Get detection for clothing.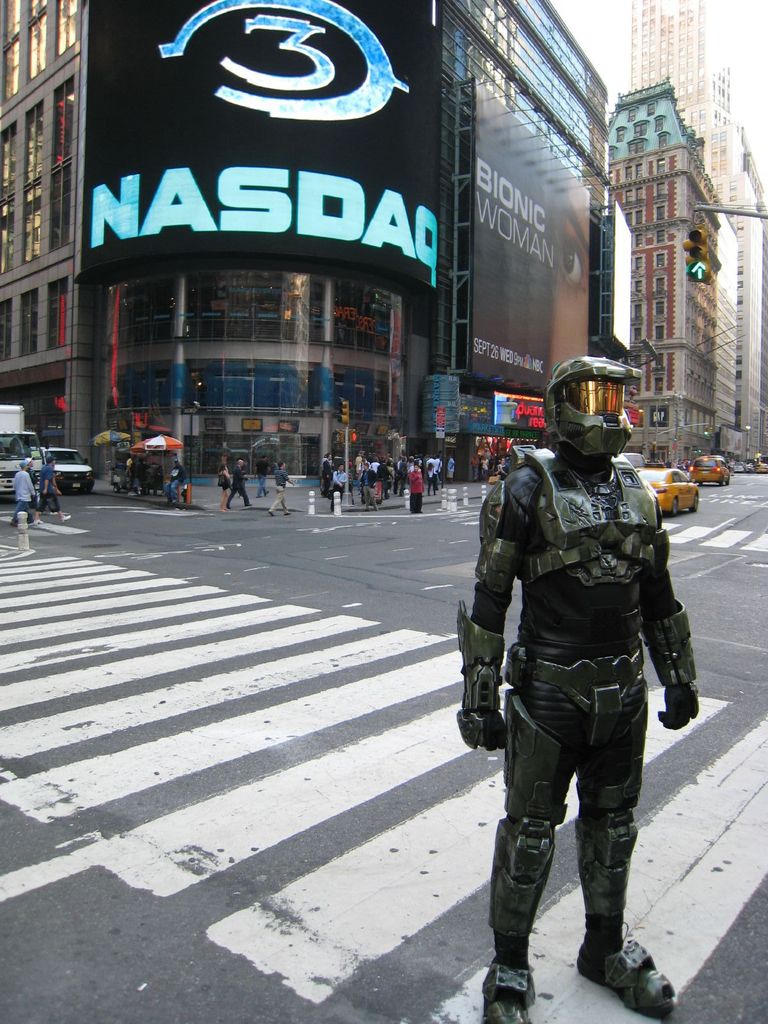
Detection: [left=137, top=460, right=151, bottom=492].
